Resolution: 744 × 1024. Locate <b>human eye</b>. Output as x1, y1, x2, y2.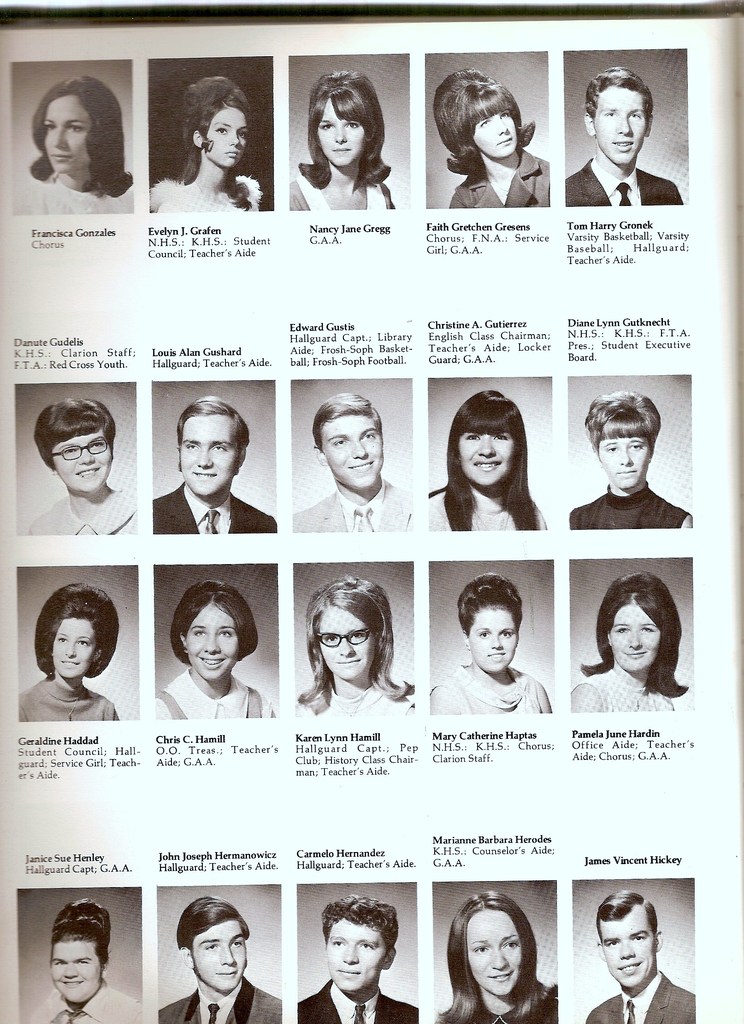
471, 940, 492, 956.
